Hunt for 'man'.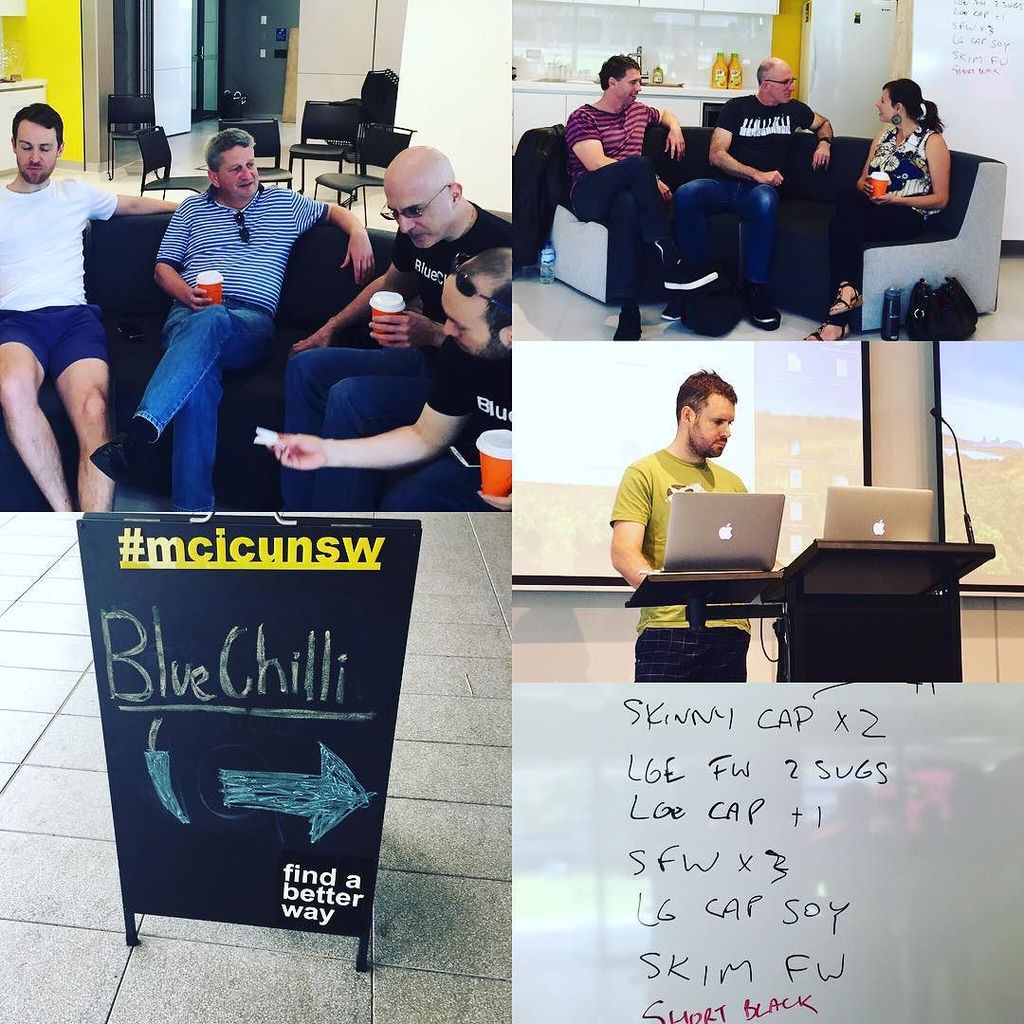
Hunted down at BBox(608, 367, 757, 687).
